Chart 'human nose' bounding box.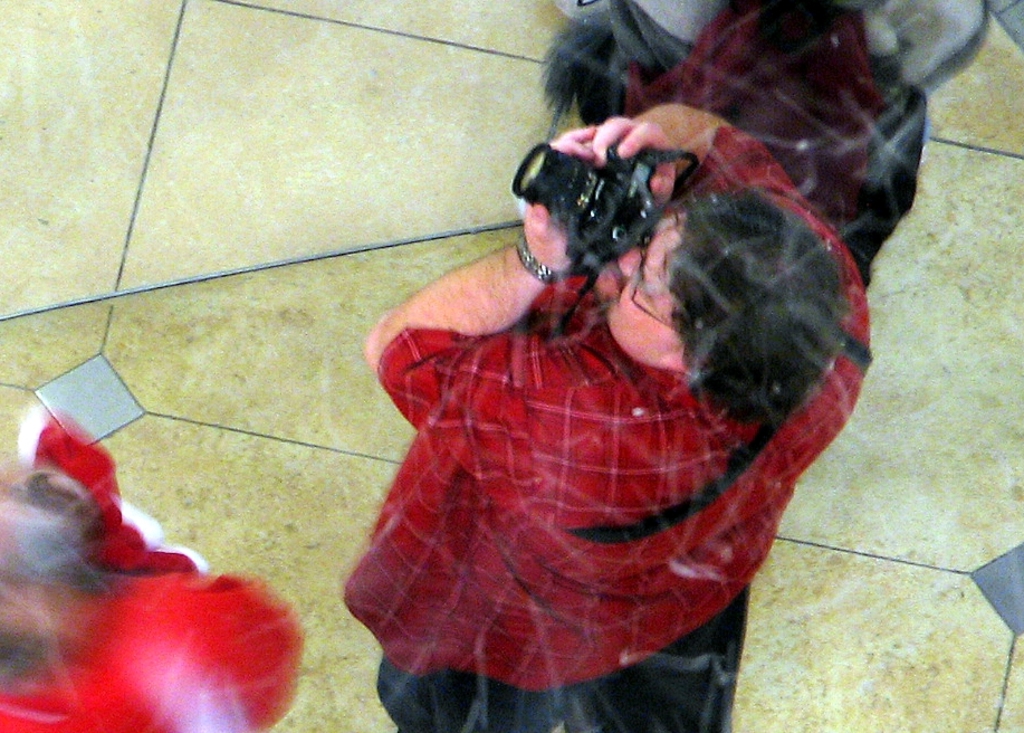
Charted: pyautogui.locateOnScreen(619, 249, 643, 276).
